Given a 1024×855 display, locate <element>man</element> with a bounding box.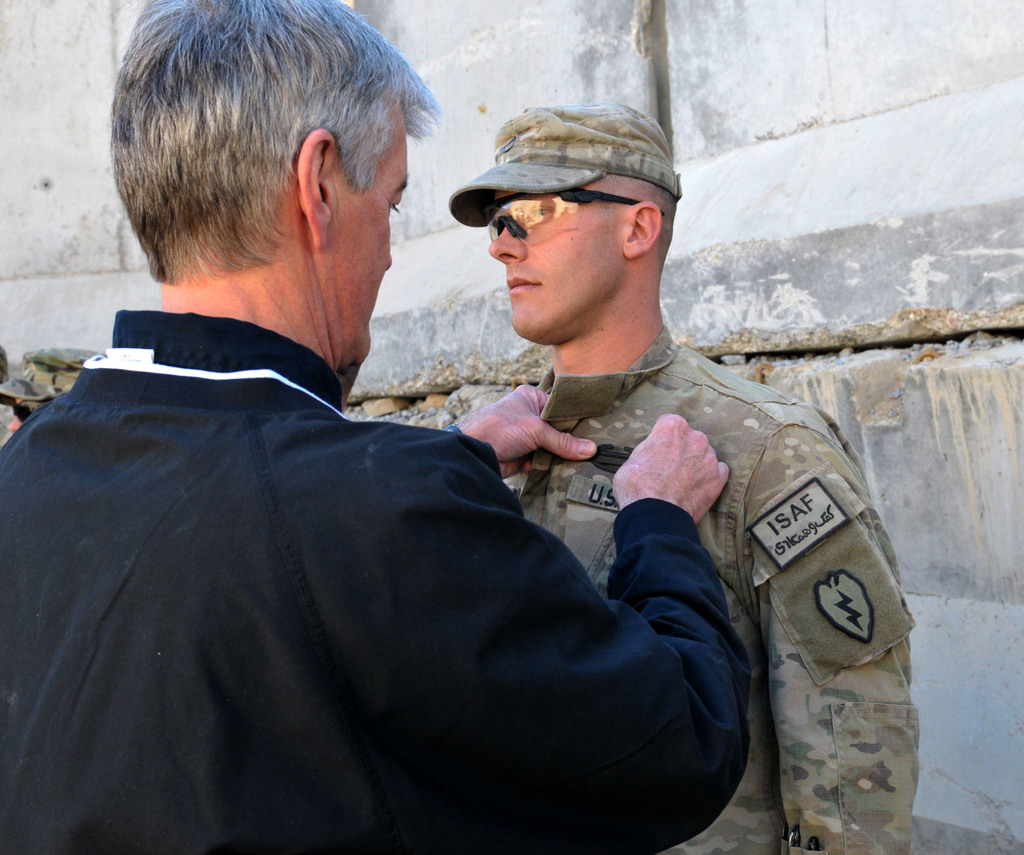
Located: detection(0, 348, 109, 434).
